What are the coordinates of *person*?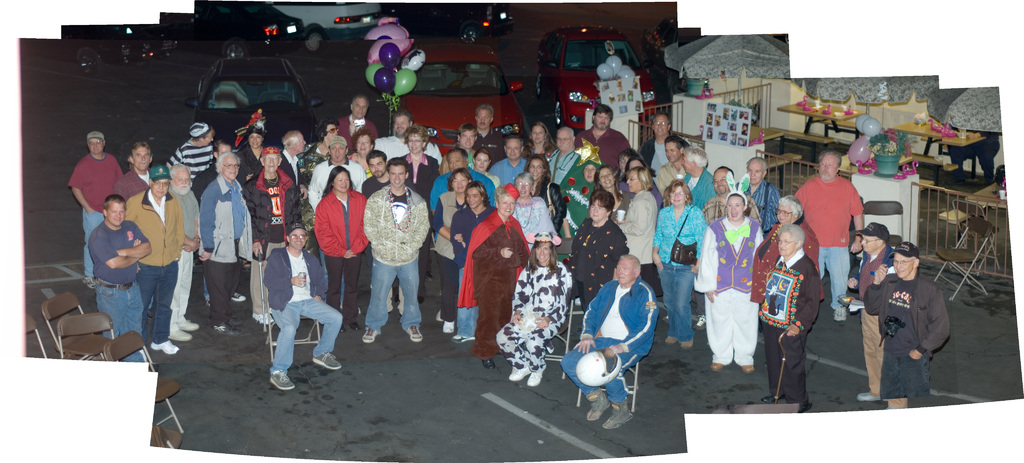
select_region(362, 154, 426, 345).
